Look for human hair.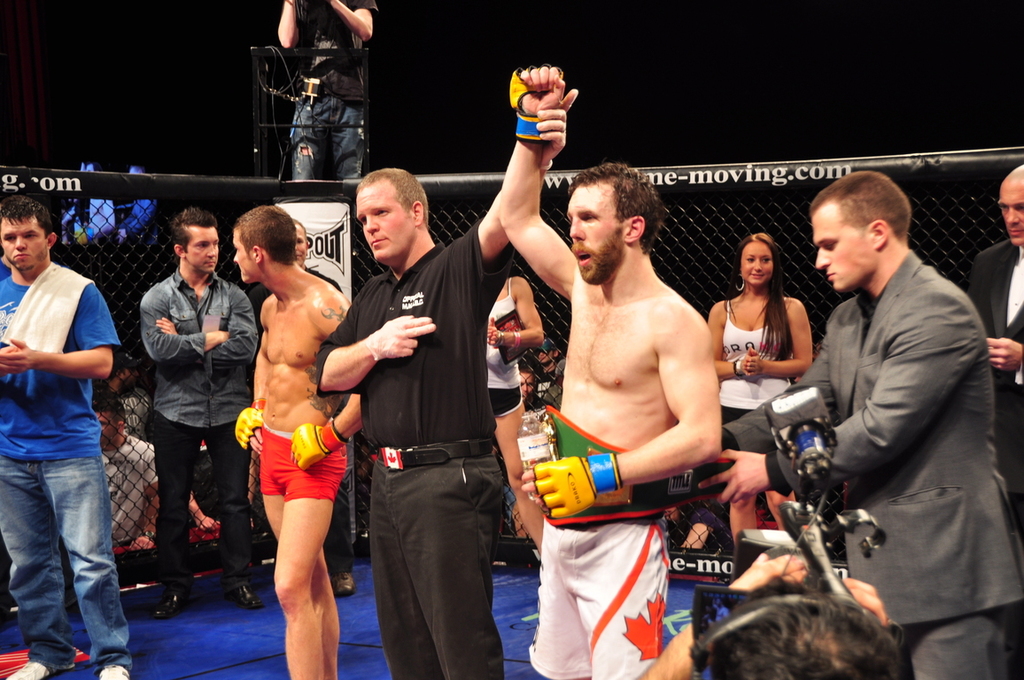
Found: box(0, 194, 53, 242).
